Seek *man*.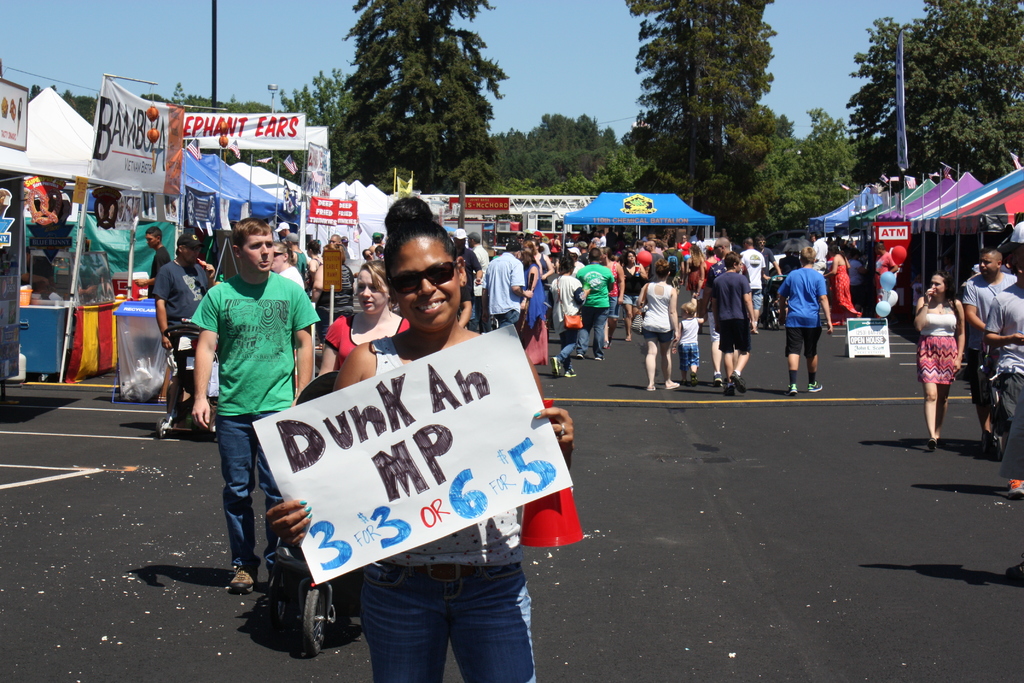
box=[448, 224, 479, 327].
